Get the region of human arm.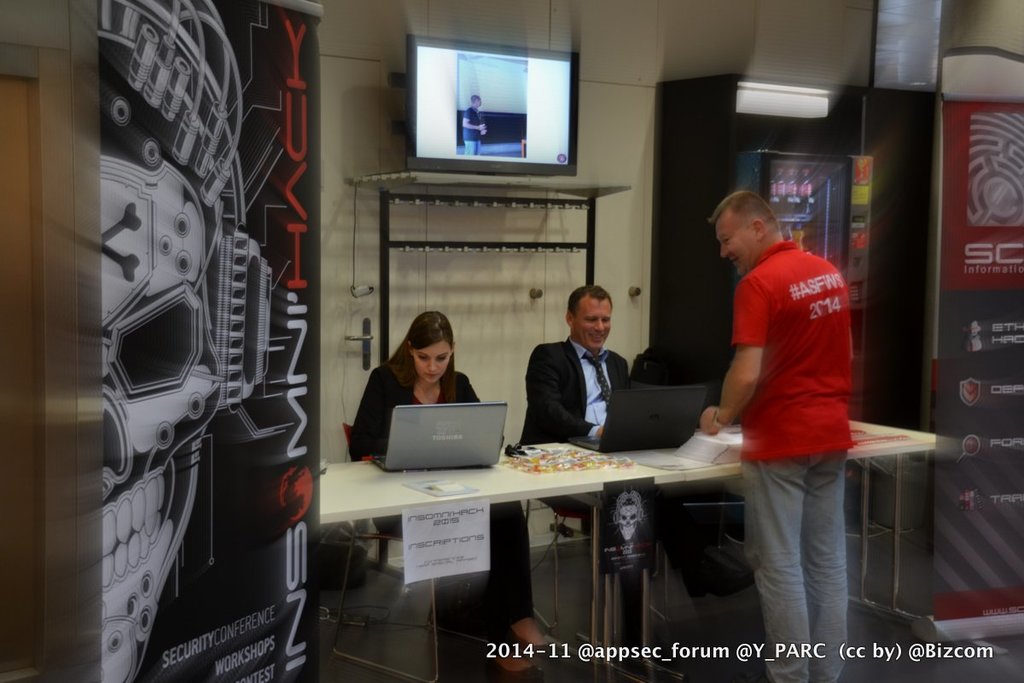
pyautogui.locateOnScreen(700, 274, 766, 435).
